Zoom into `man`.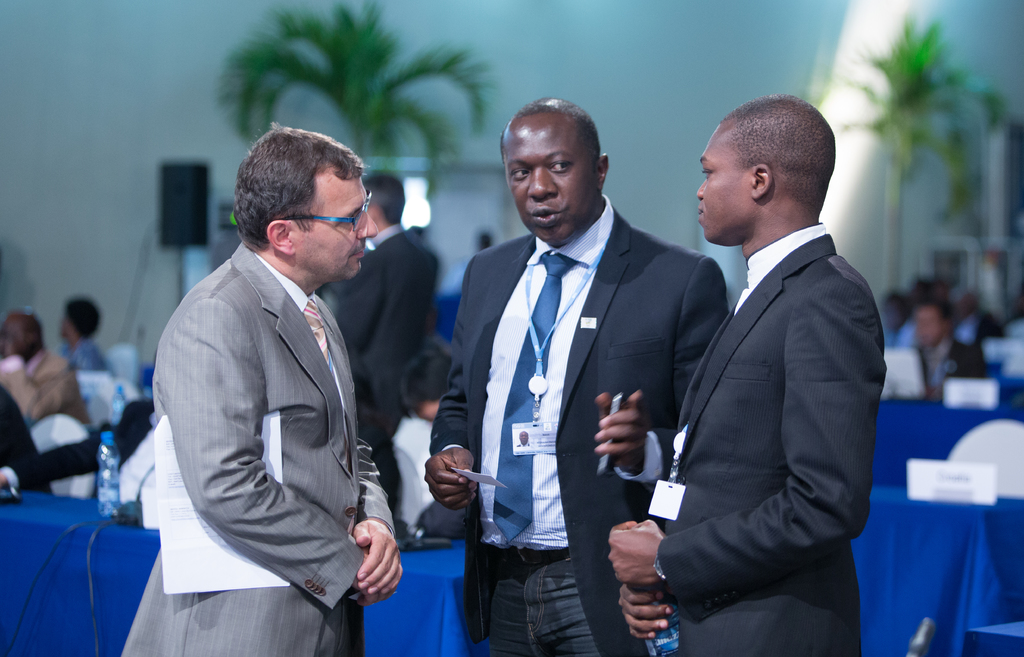
Zoom target: select_region(121, 121, 410, 656).
